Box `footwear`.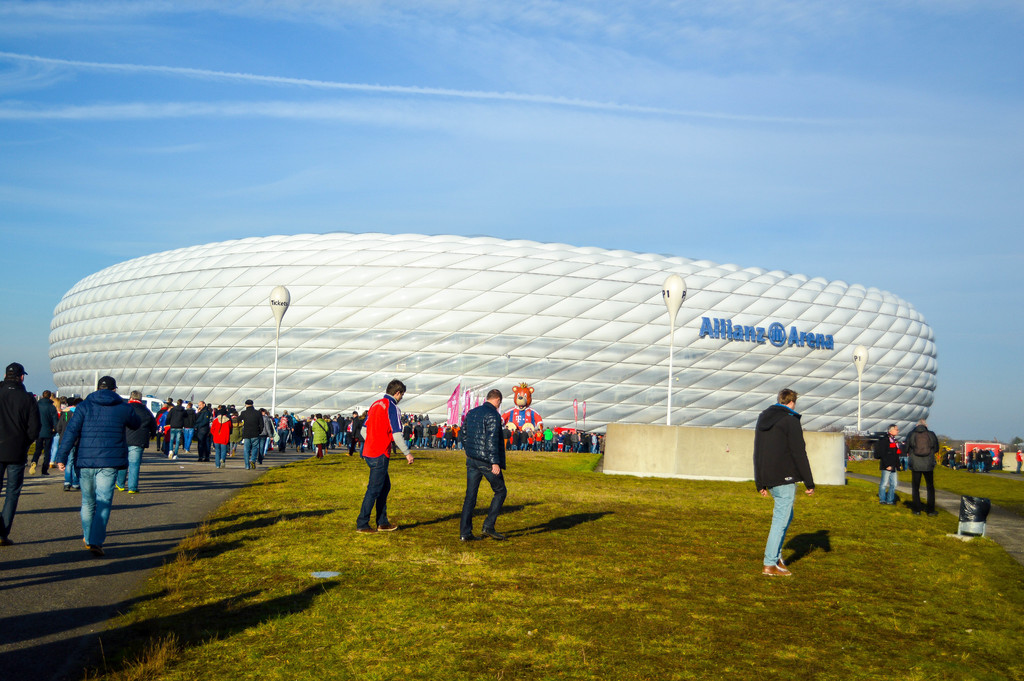
rect(126, 488, 135, 493).
